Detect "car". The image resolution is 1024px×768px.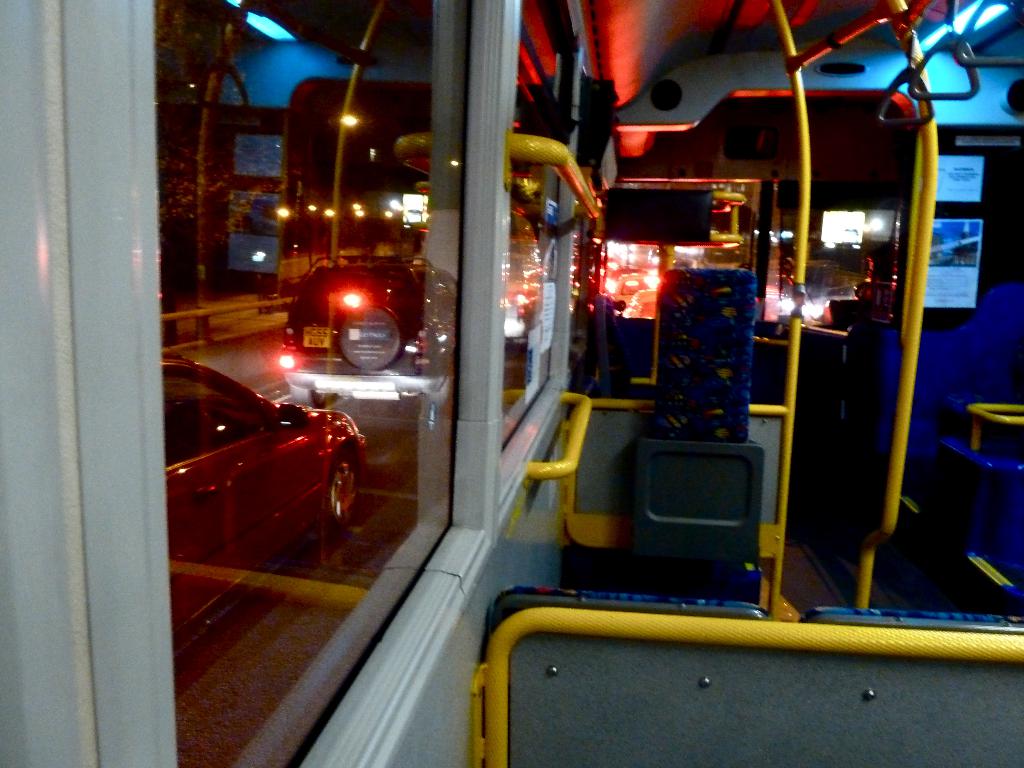
Rect(625, 291, 657, 320).
